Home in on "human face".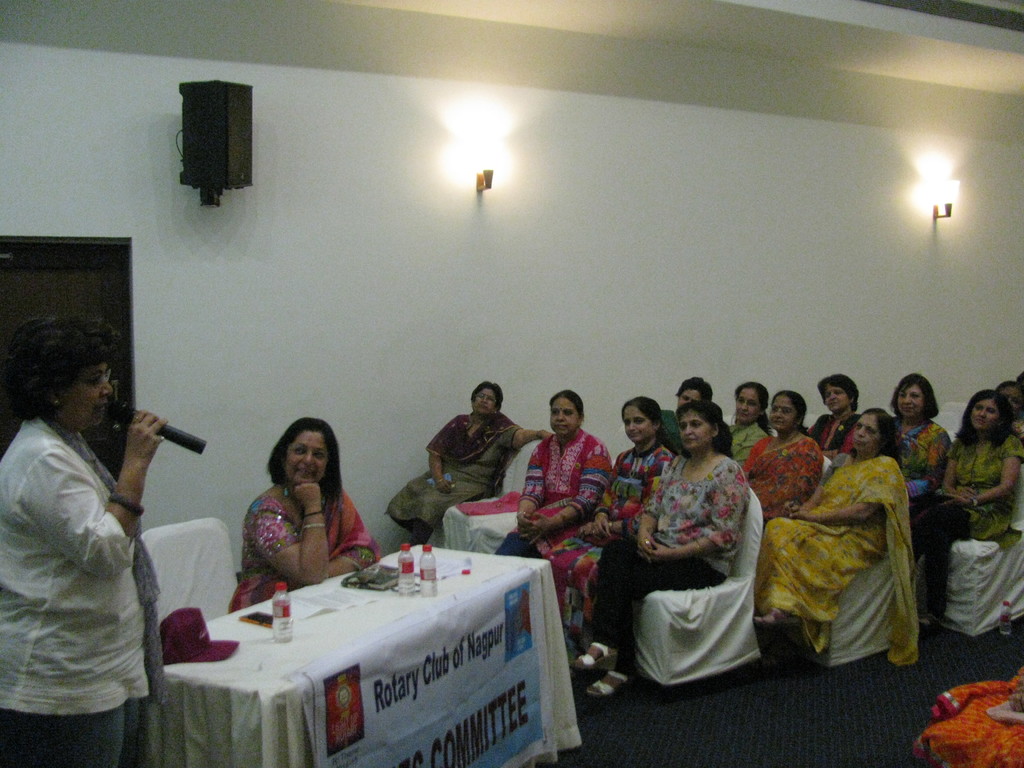
Homed in at <box>548,398,579,439</box>.
